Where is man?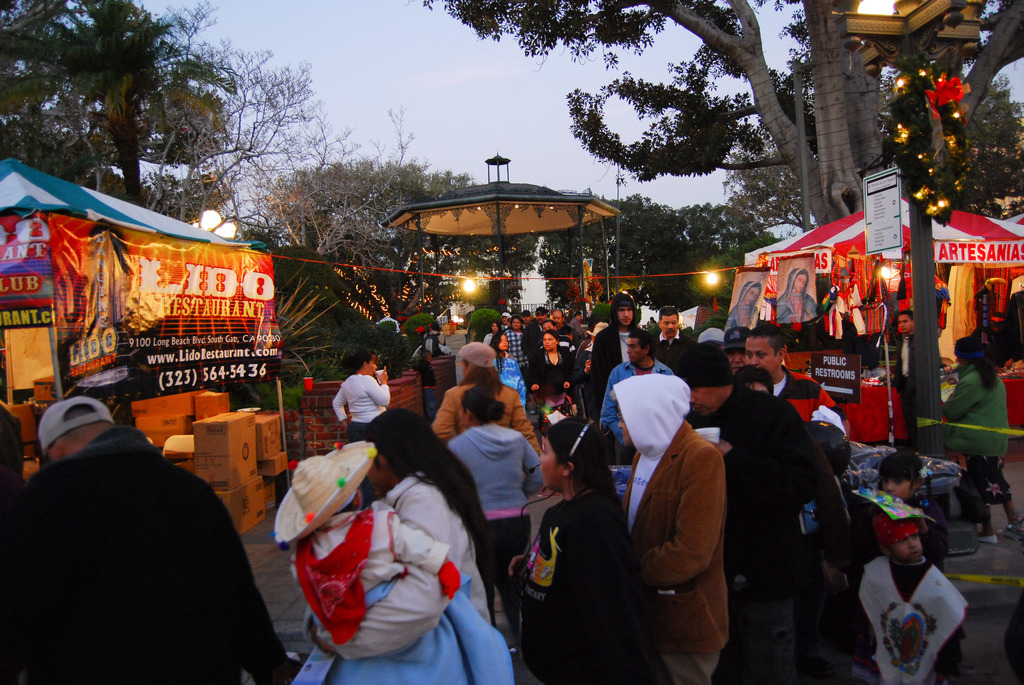
select_region(550, 310, 572, 342).
